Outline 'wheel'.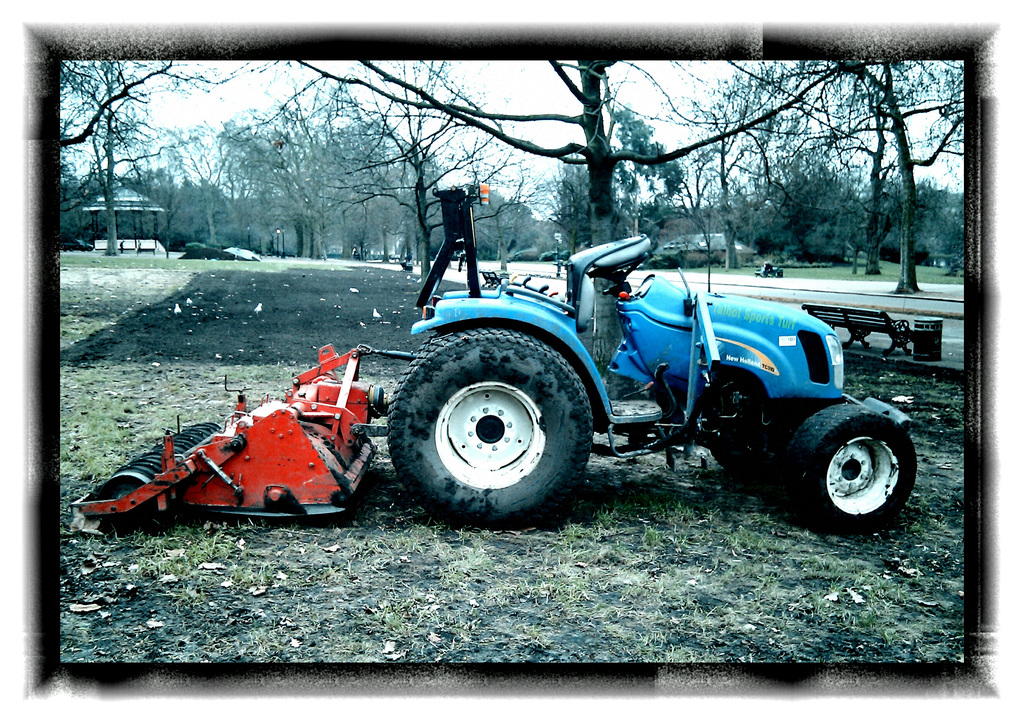
Outline: x1=390 y1=323 x2=596 y2=528.
